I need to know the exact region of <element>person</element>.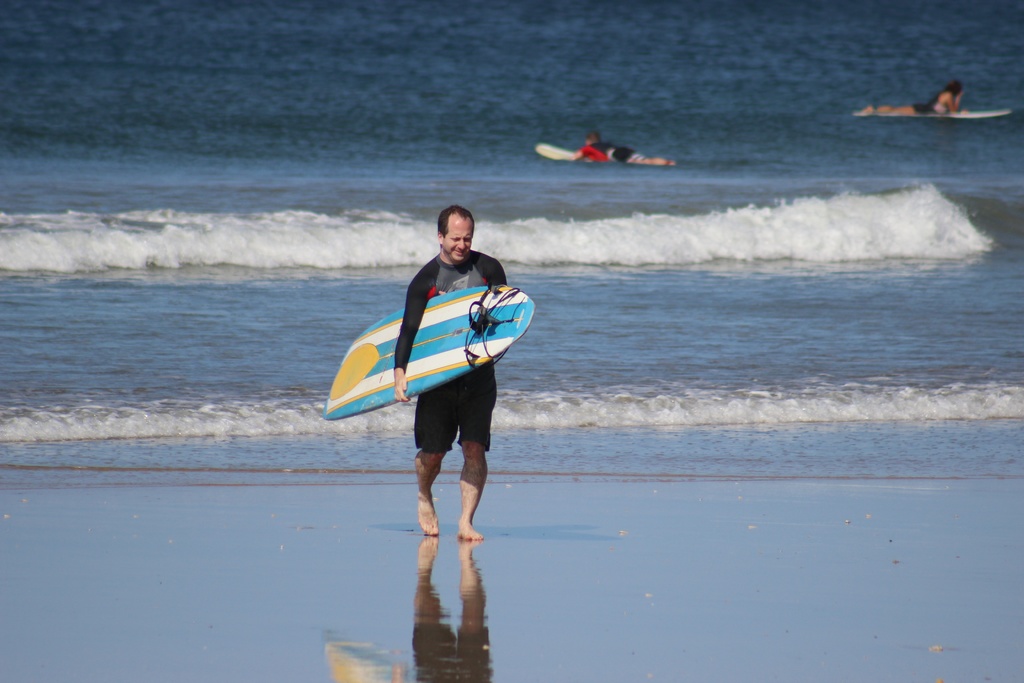
Region: (left=573, top=128, right=676, bottom=165).
